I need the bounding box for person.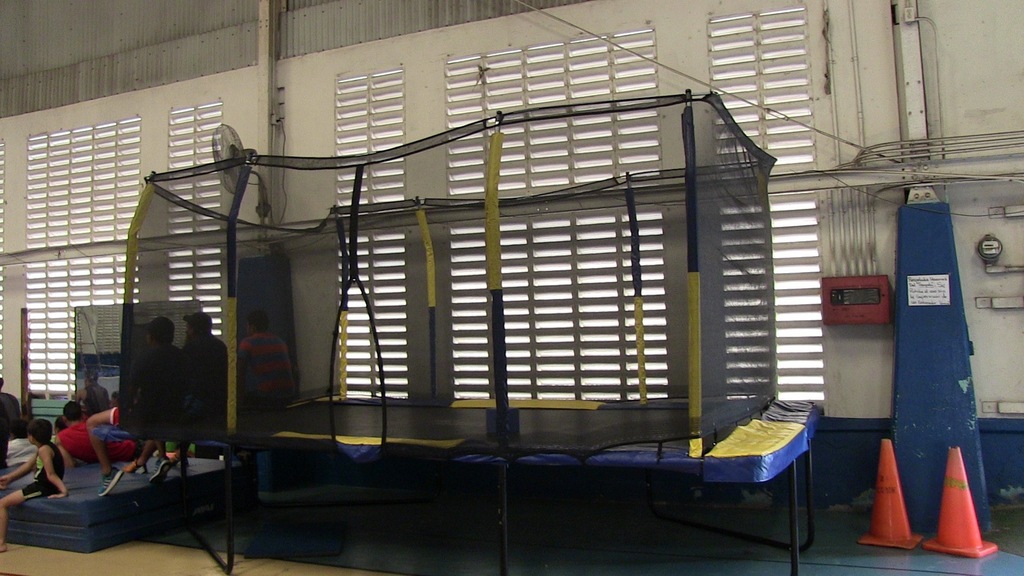
Here it is: 172,312,243,419.
